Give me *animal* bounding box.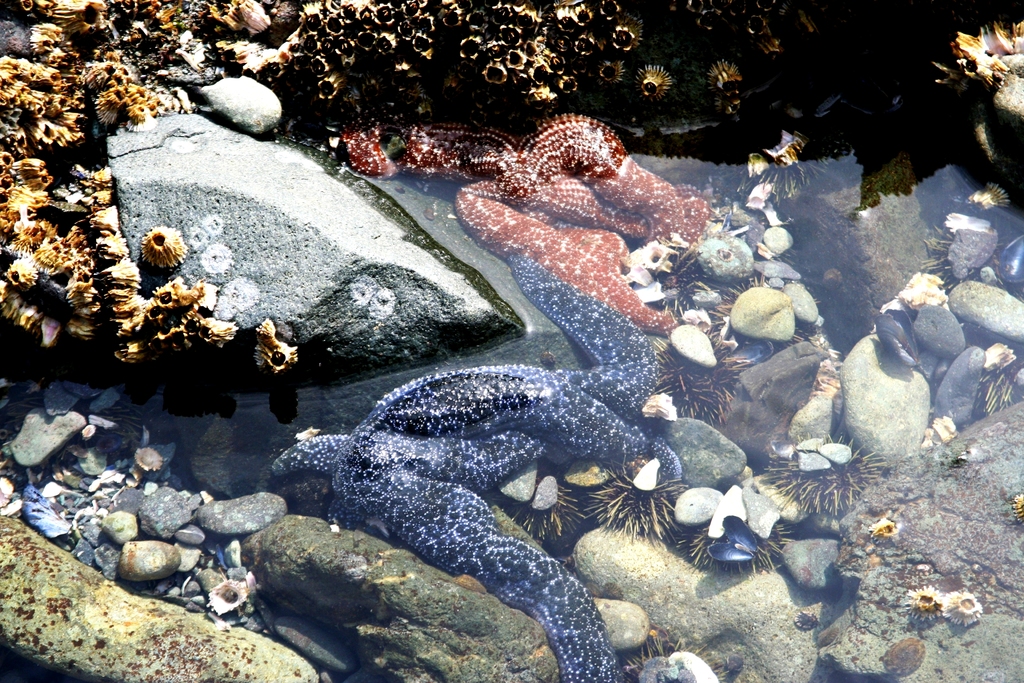
<region>15, 483, 79, 542</region>.
